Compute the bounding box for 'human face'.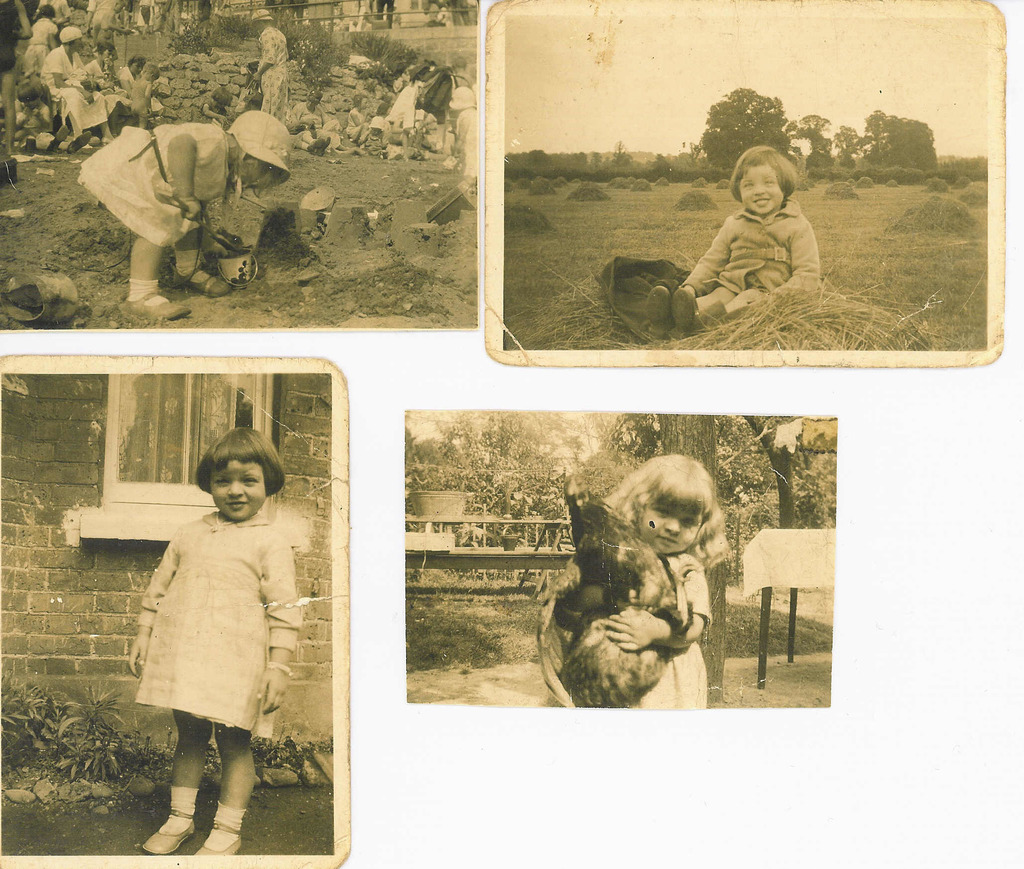
<region>357, 96, 369, 113</region>.
